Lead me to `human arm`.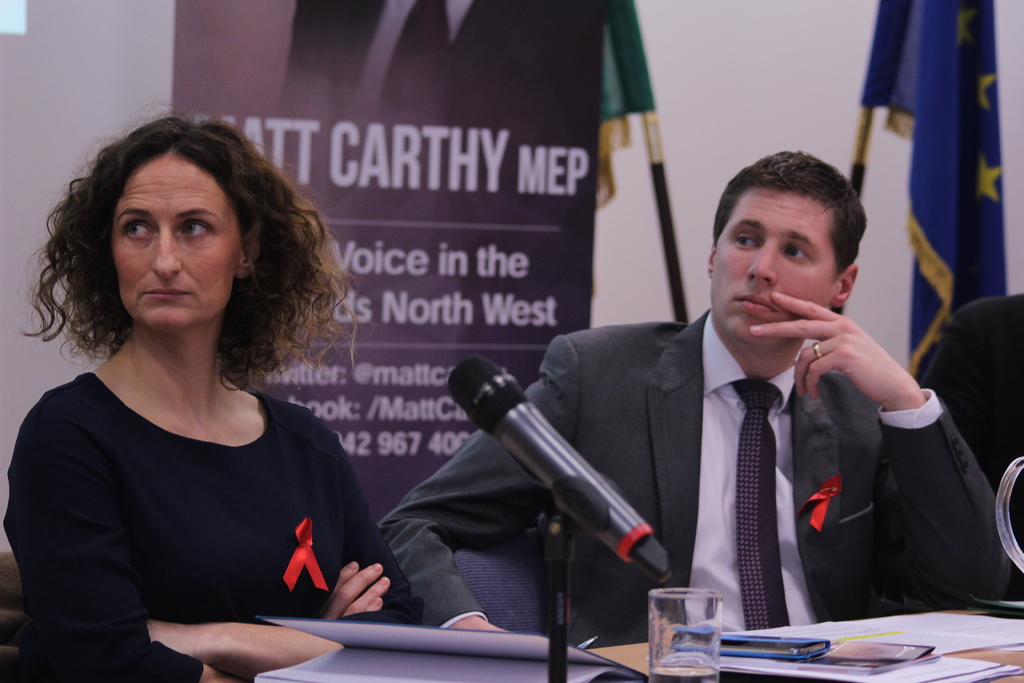
Lead to 138, 401, 420, 682.
